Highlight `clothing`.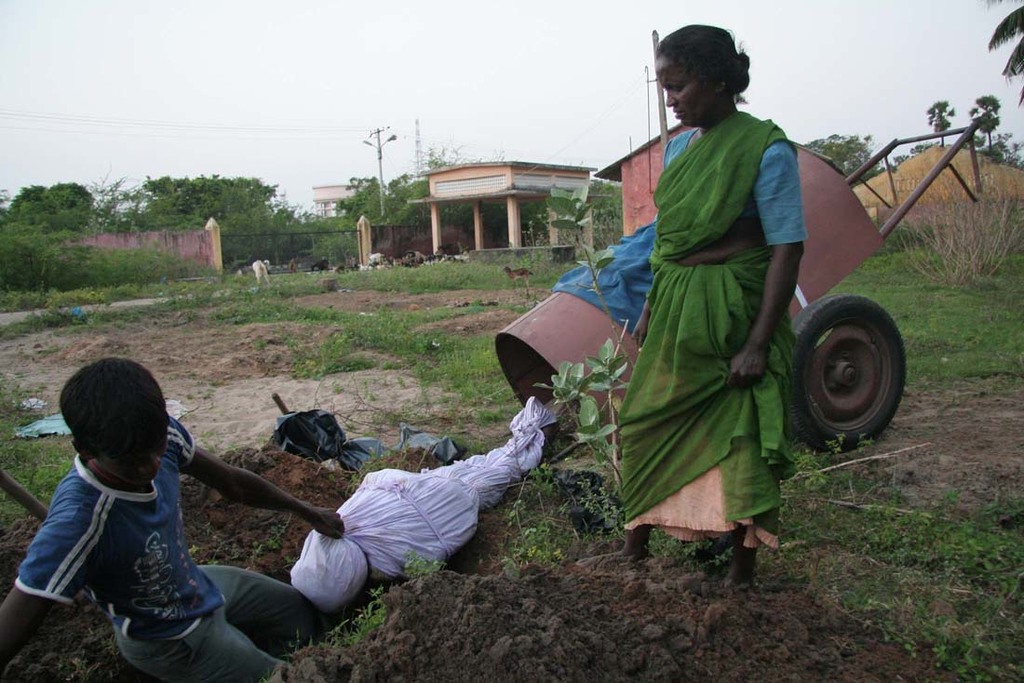
Highlighted region: pyautogui.locateOnScreen(13, 416, 303, 682).
